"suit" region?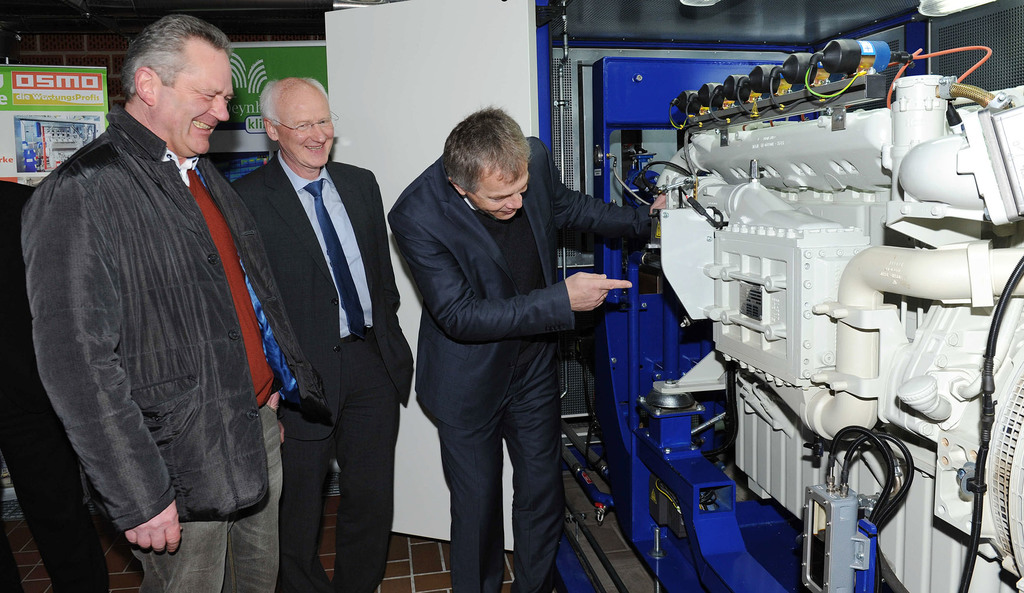
region(230, 152, 419, 592)
